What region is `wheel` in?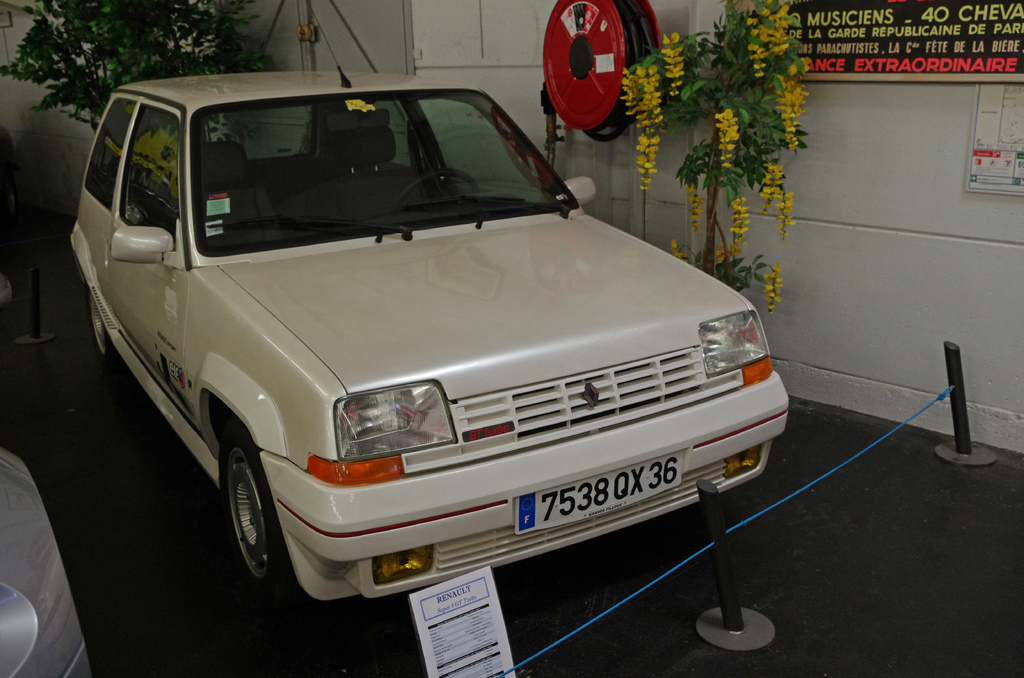
<bbox>390, 168, 480, 214</bbox>.
